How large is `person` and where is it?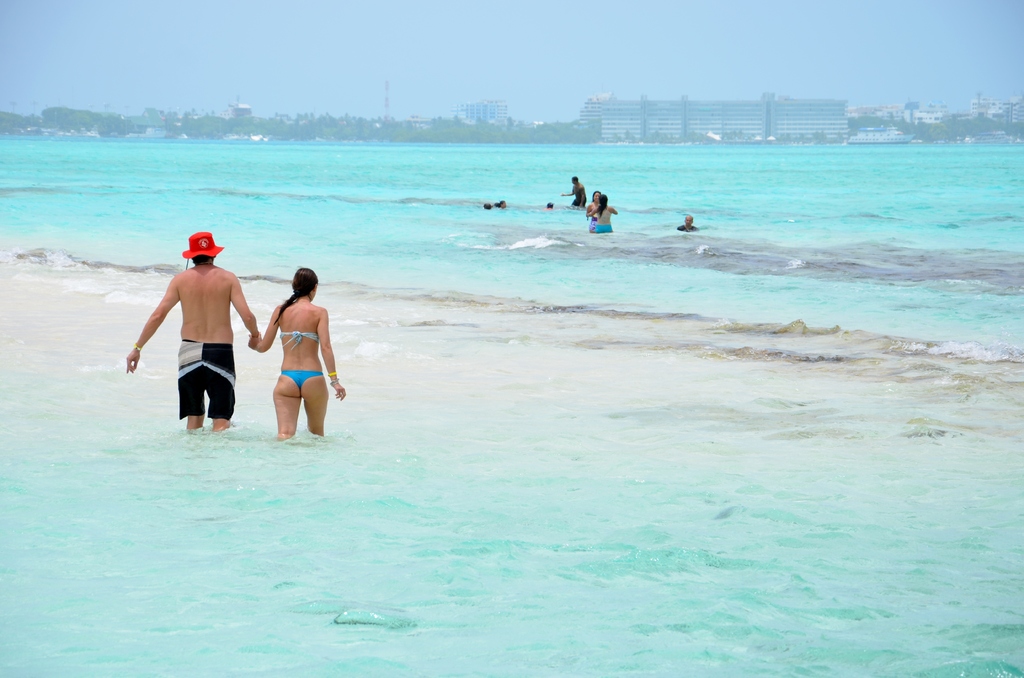
Bounding box: bbox(125, 230, 259, 433).
